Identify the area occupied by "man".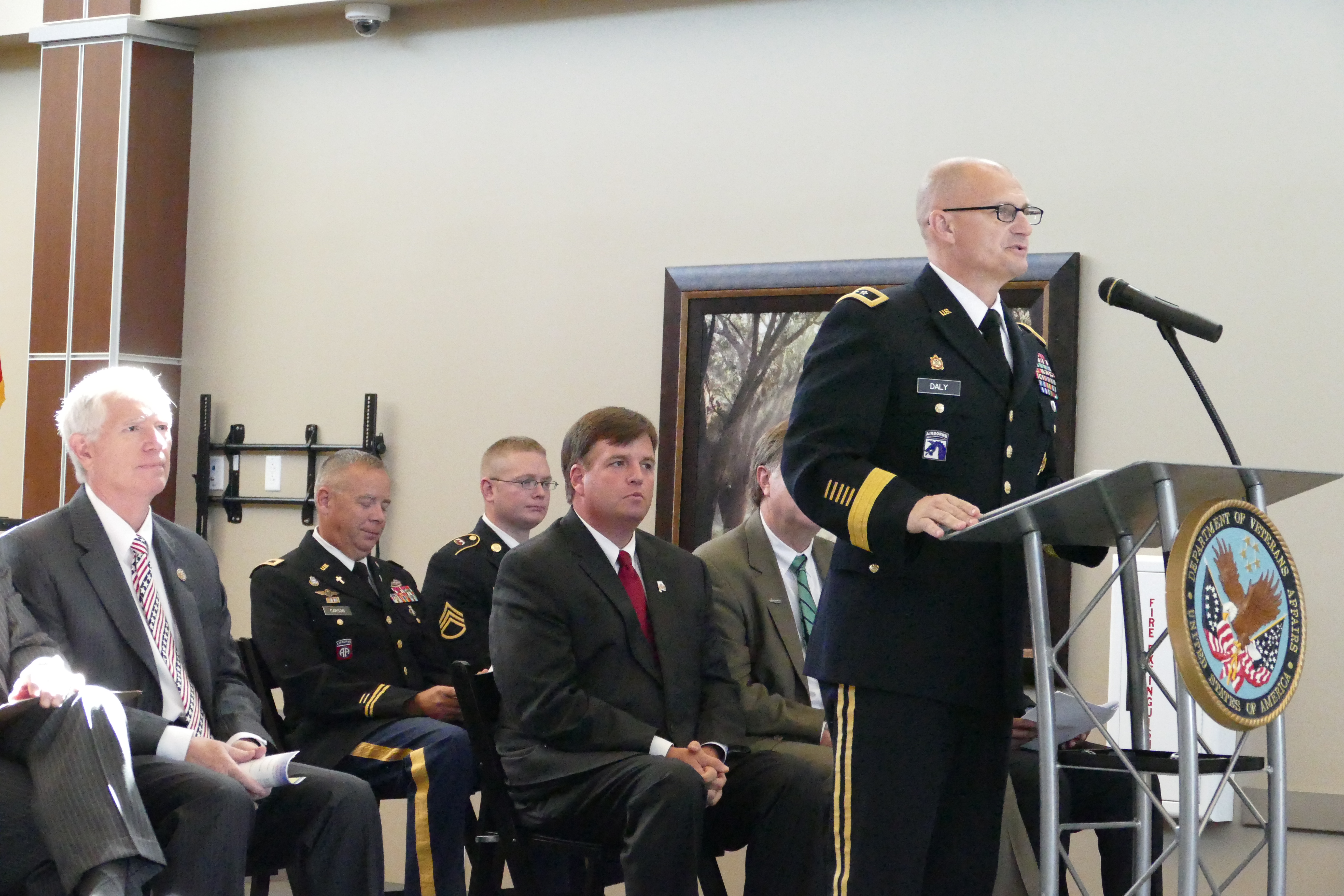
Area: 0, 88, 94, 220.
